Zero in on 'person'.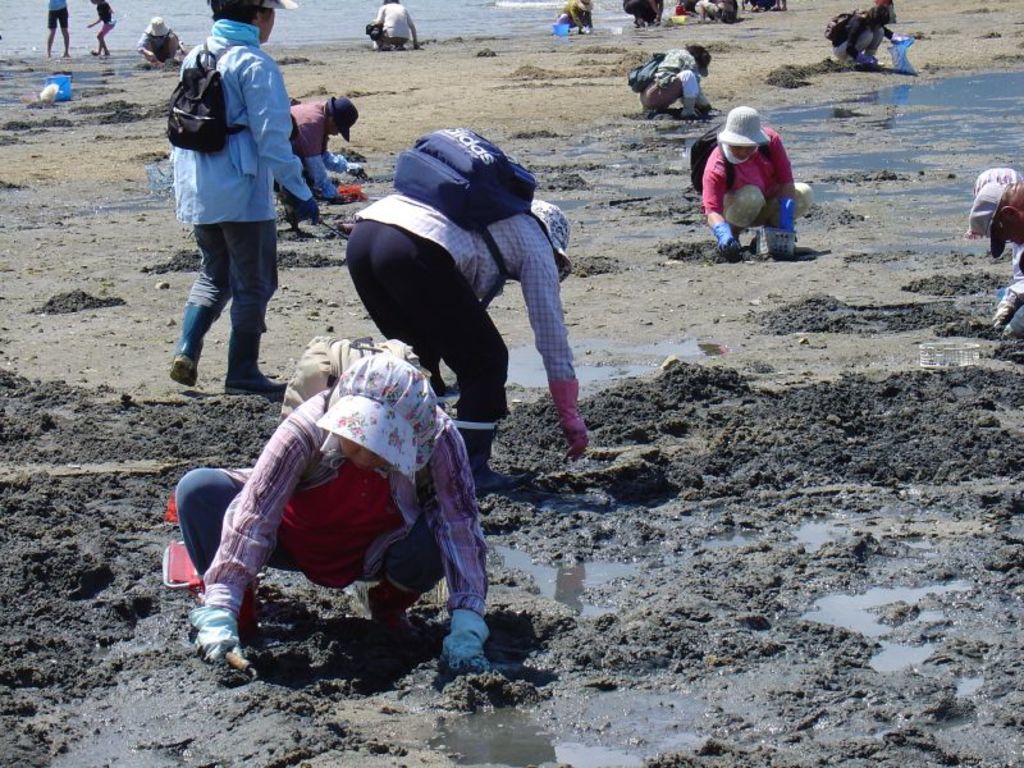
Zeroed in: select_region(552, 0, 594, 37).
